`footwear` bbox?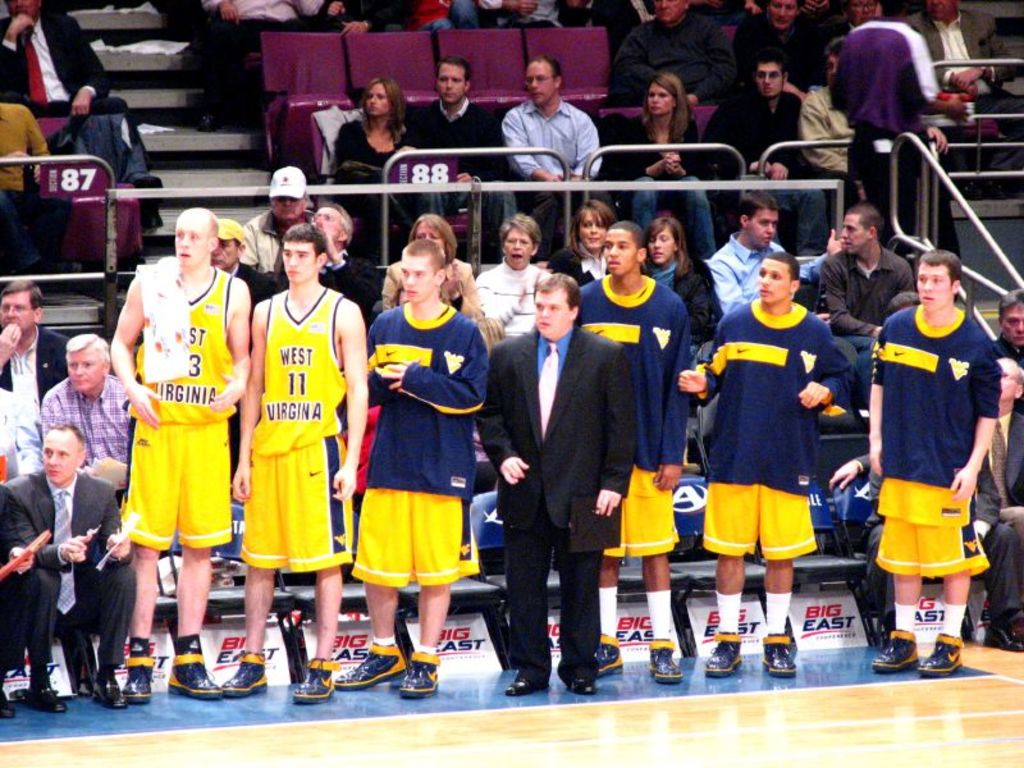
detection(119, 658, 152, 699)
